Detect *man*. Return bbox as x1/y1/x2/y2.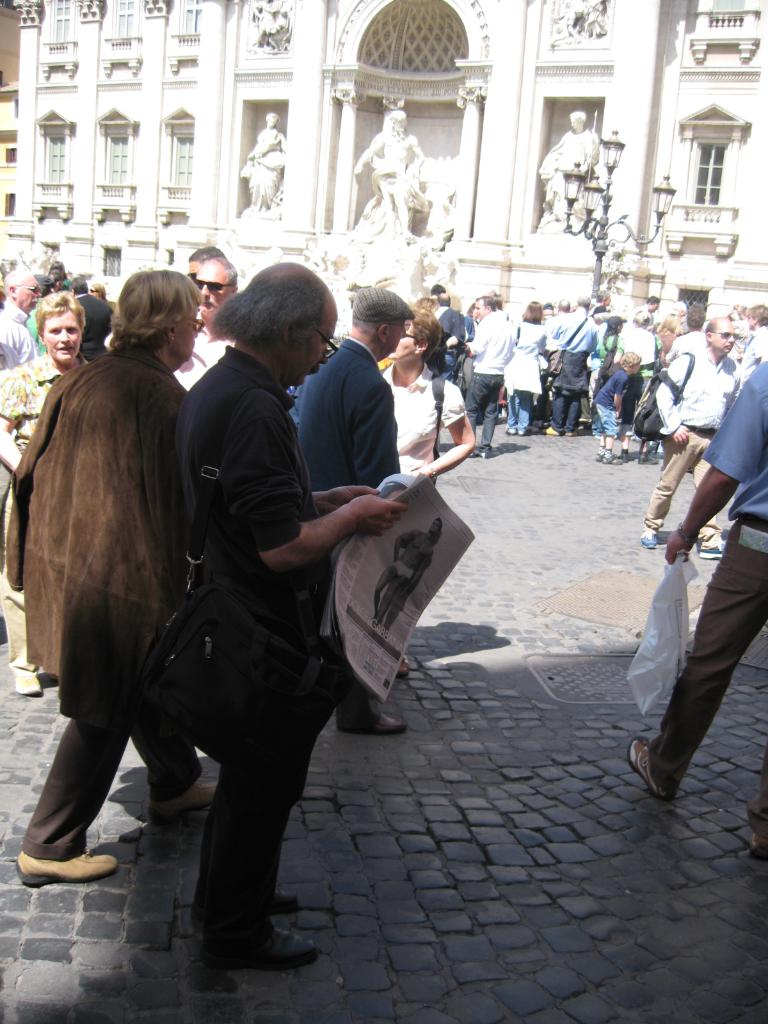
4/264/220/891.
